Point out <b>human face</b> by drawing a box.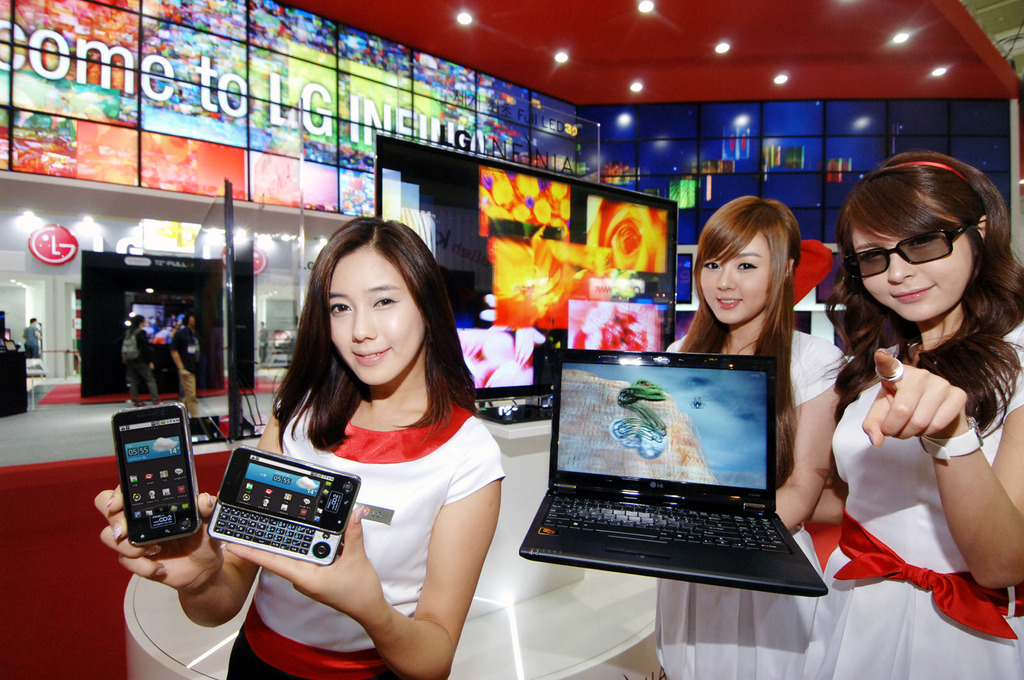
pyautogui.locateOnScreen(190, 316, 196, 331).
